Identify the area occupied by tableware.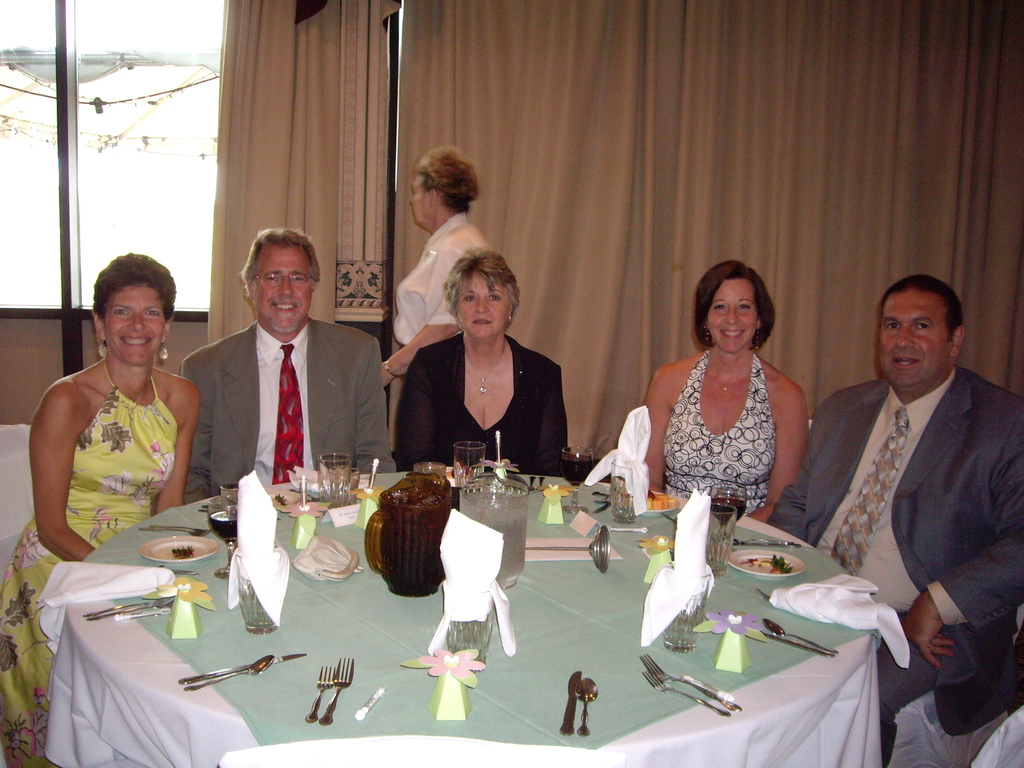
Area: left=412, top=460, right=447, bottom=480.
